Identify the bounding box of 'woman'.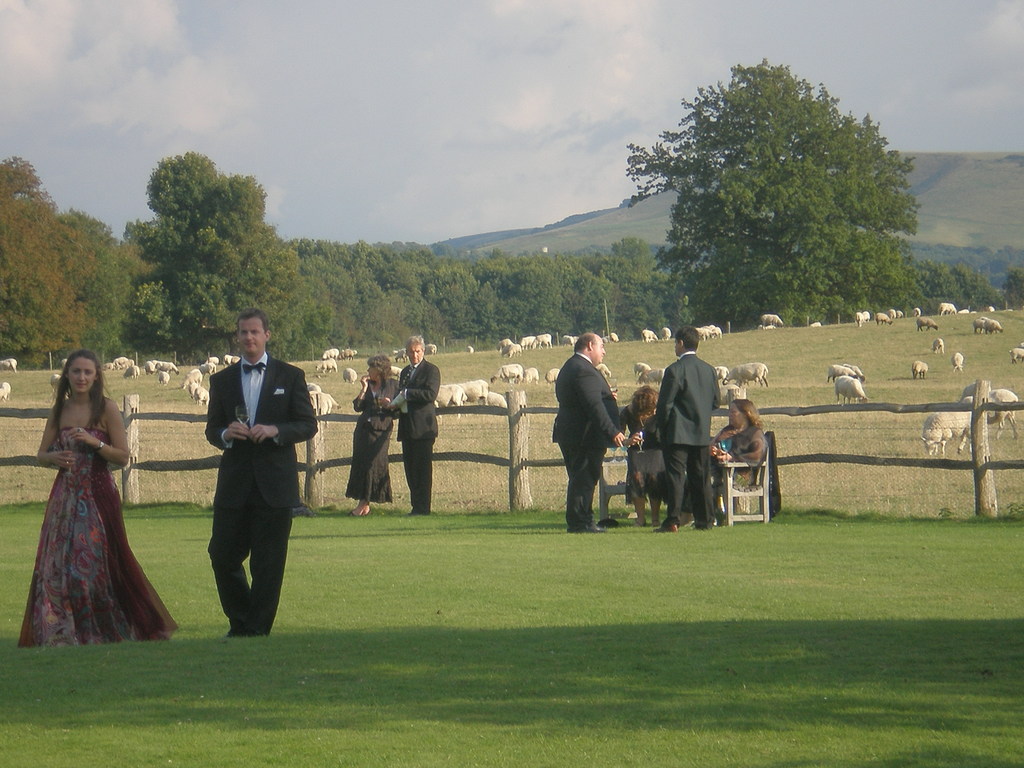
bbox(345, 356, 402, 520).
